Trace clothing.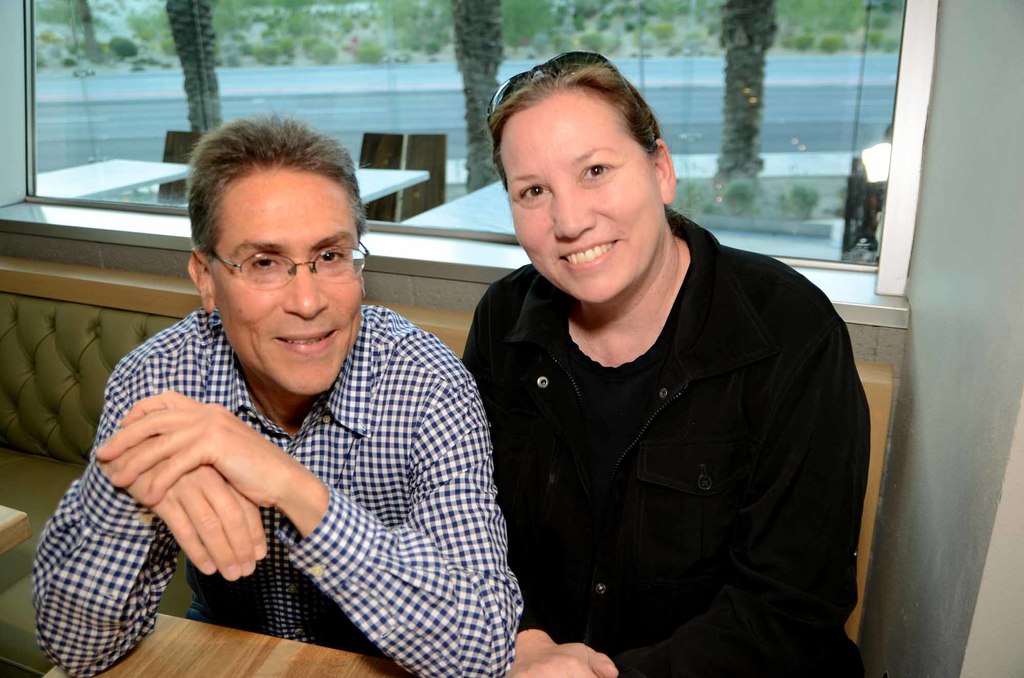
Traced to select_region(60, 268, 526, 665).
